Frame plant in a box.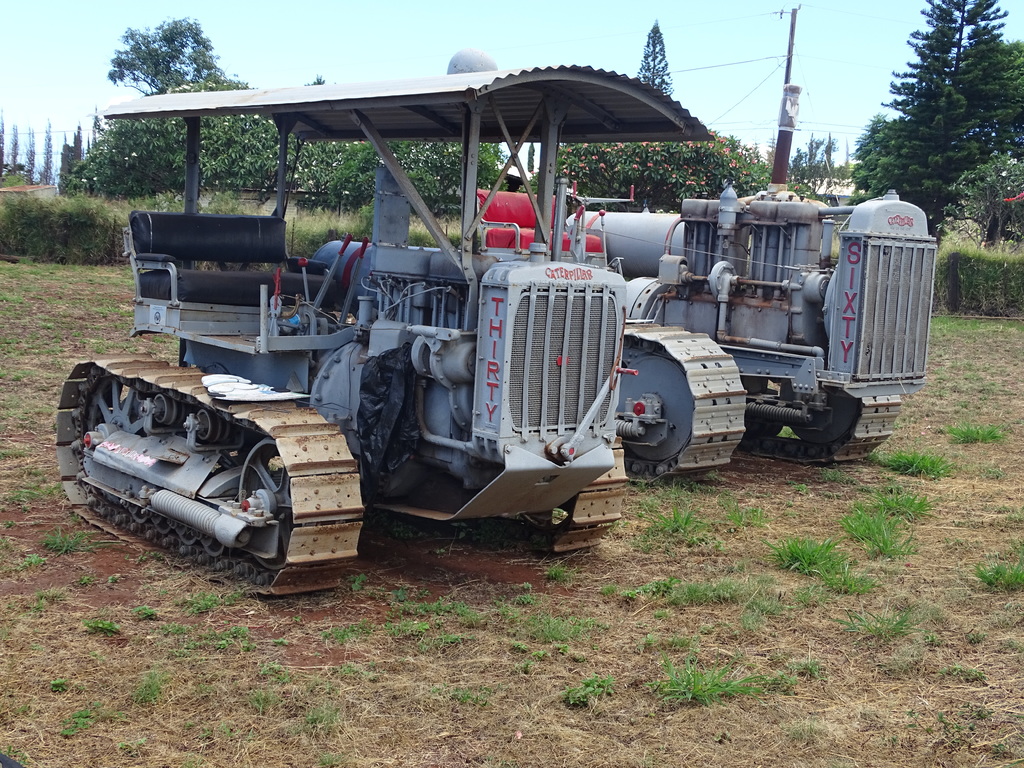
{"left": 126, "top": 675, "right": 163, "bottom": 709}.
